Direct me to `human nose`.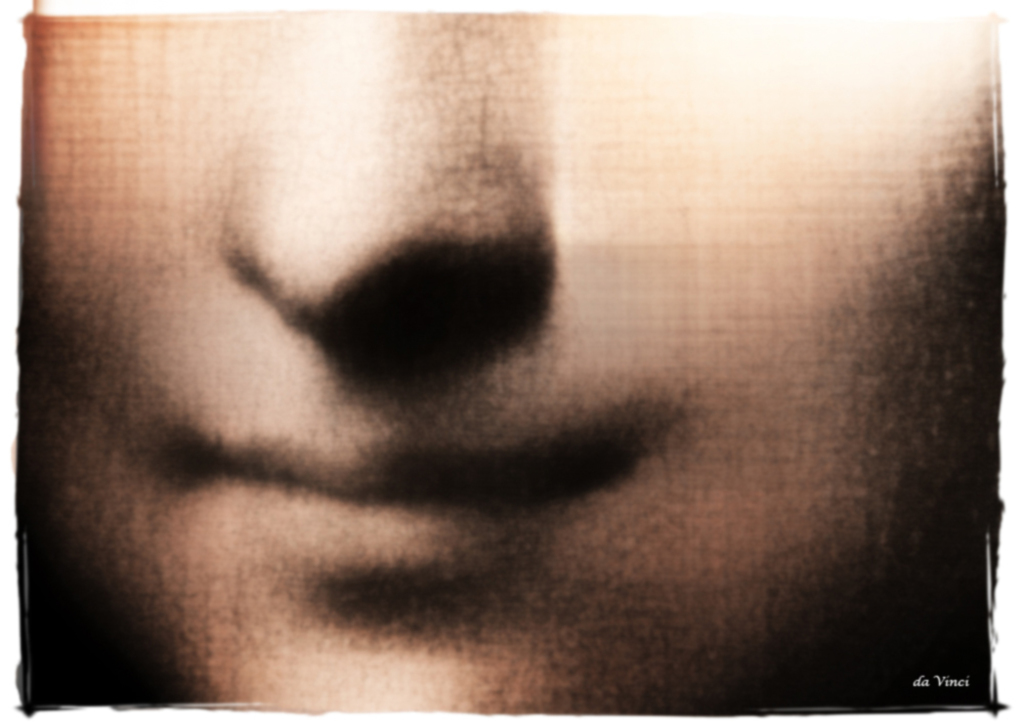
Direction: (left=226, top=0, right=546, bottom=331).
